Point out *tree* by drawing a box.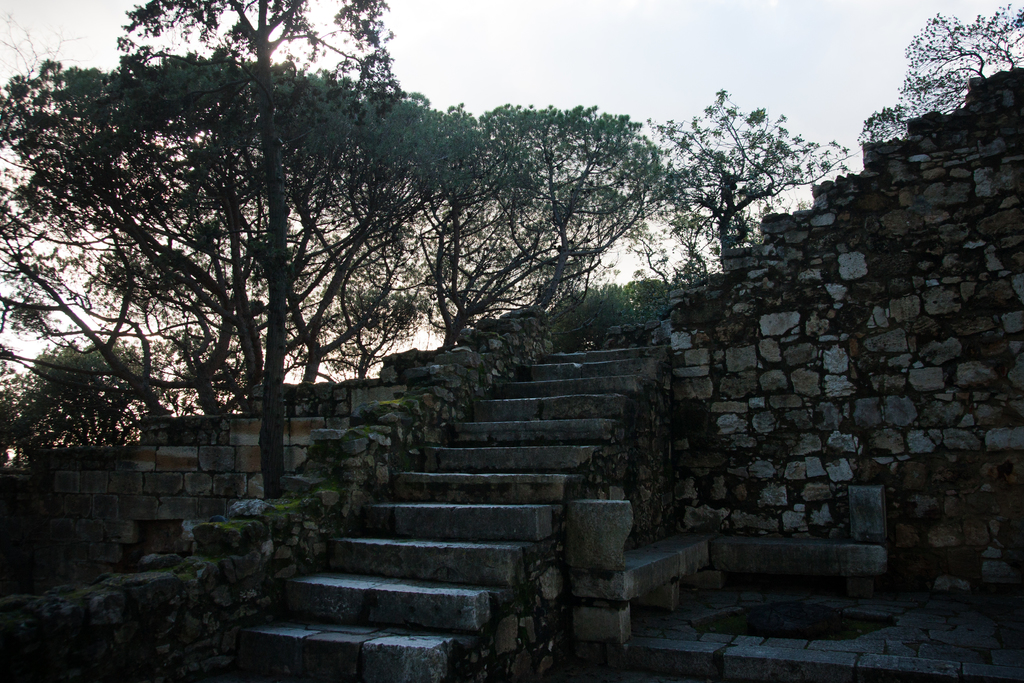
box(0, 0, 851, 505).
